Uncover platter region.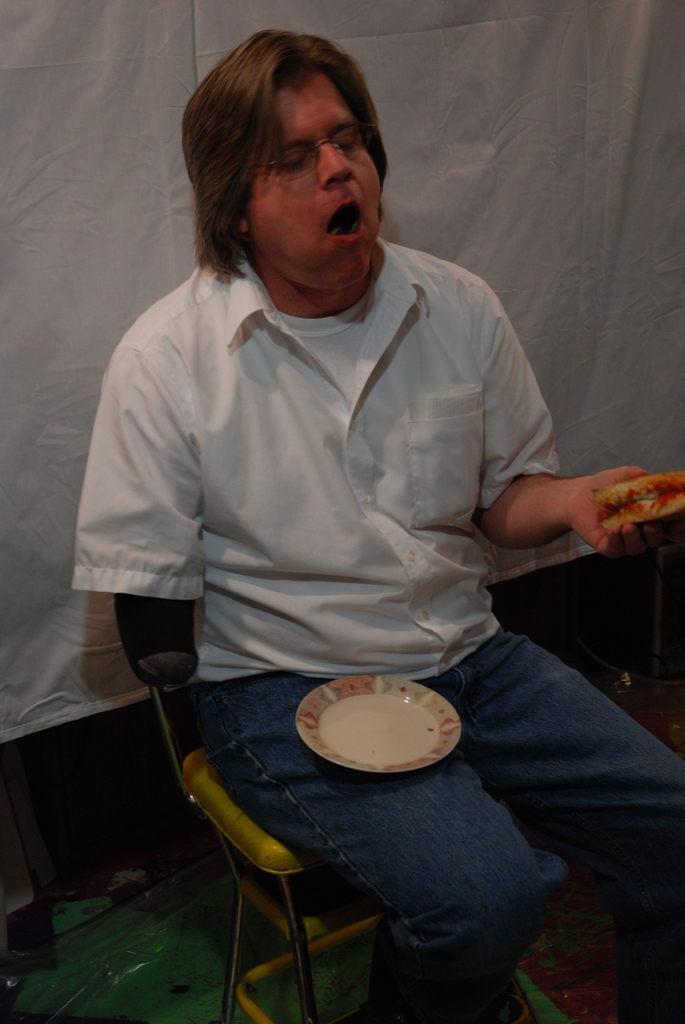
Uncovered: 296,676,457,777.
